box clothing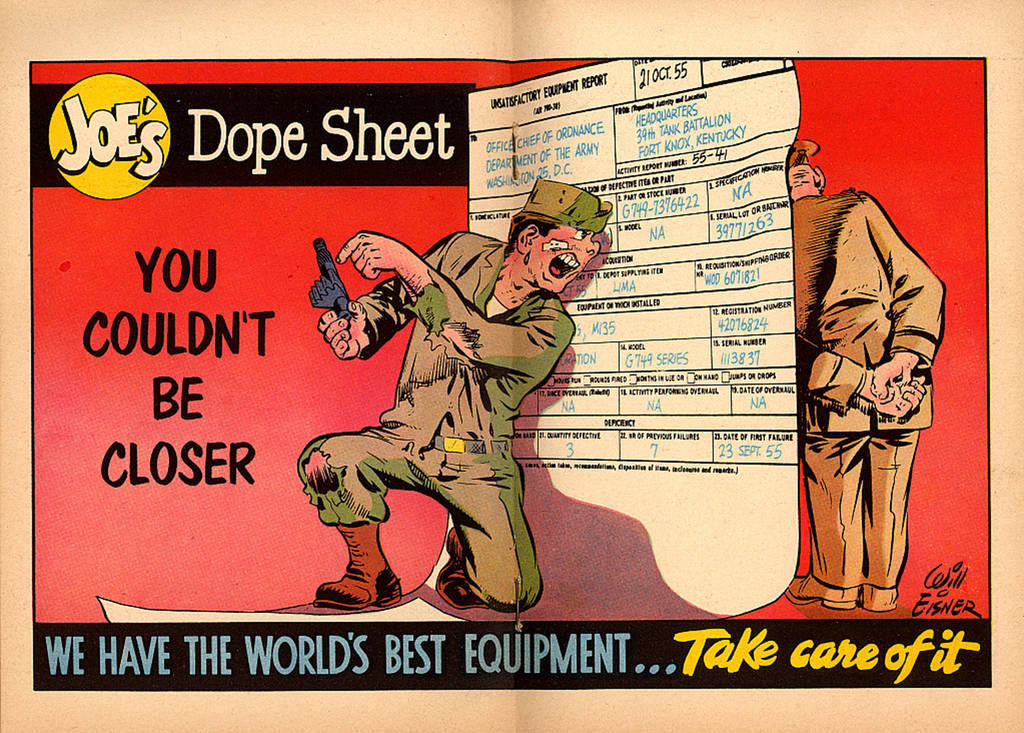
(296, 231, 576, 612)
